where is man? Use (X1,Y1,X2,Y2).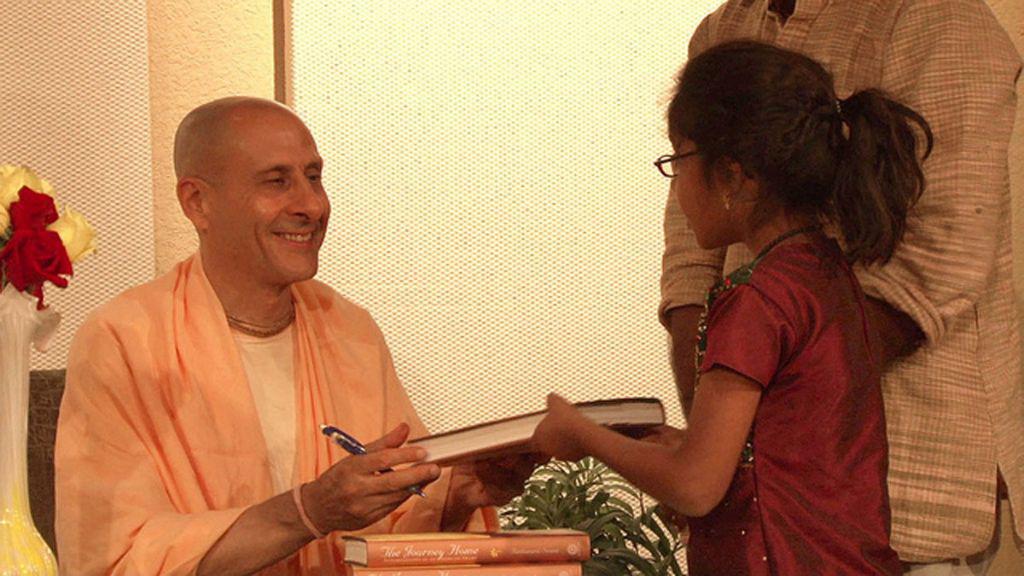
(655,0,1023,575).
